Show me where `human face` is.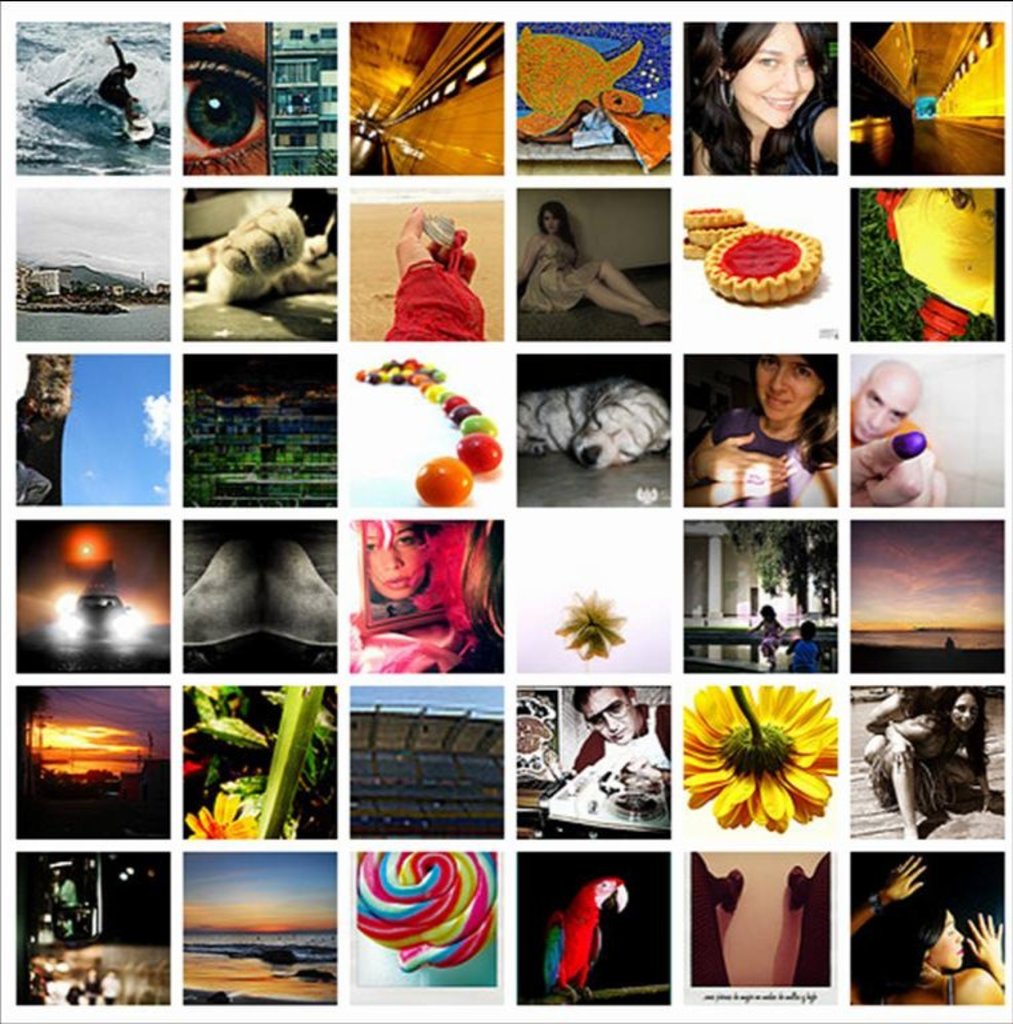
`human face` is at select_region(854, 363, 920, 436).
